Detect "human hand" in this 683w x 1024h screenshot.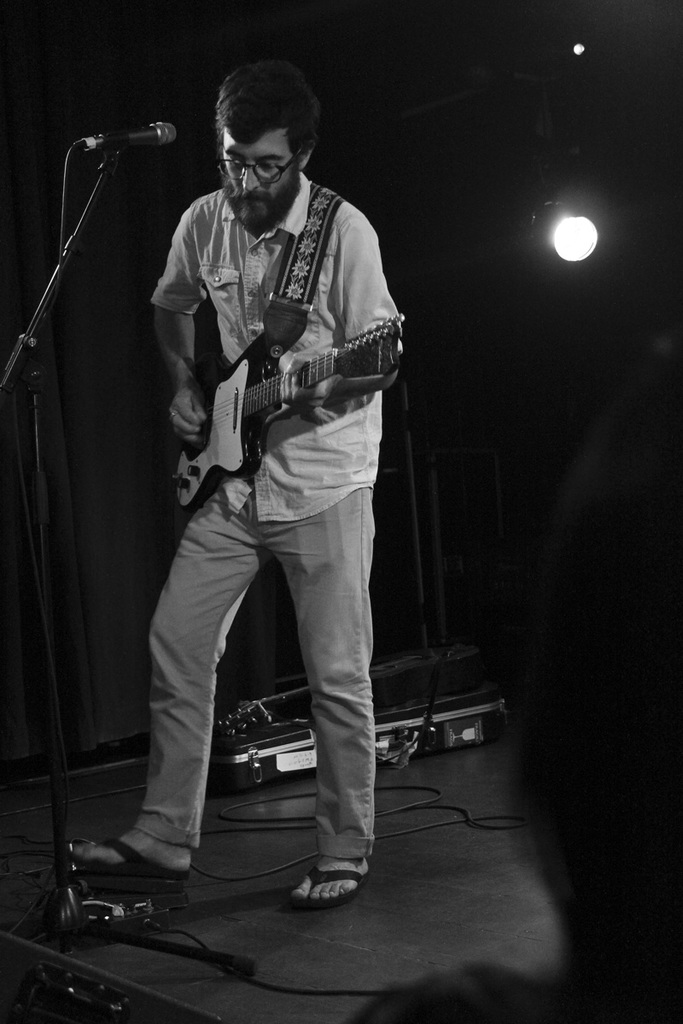
Detection: region(269, 346, 335, 425).
